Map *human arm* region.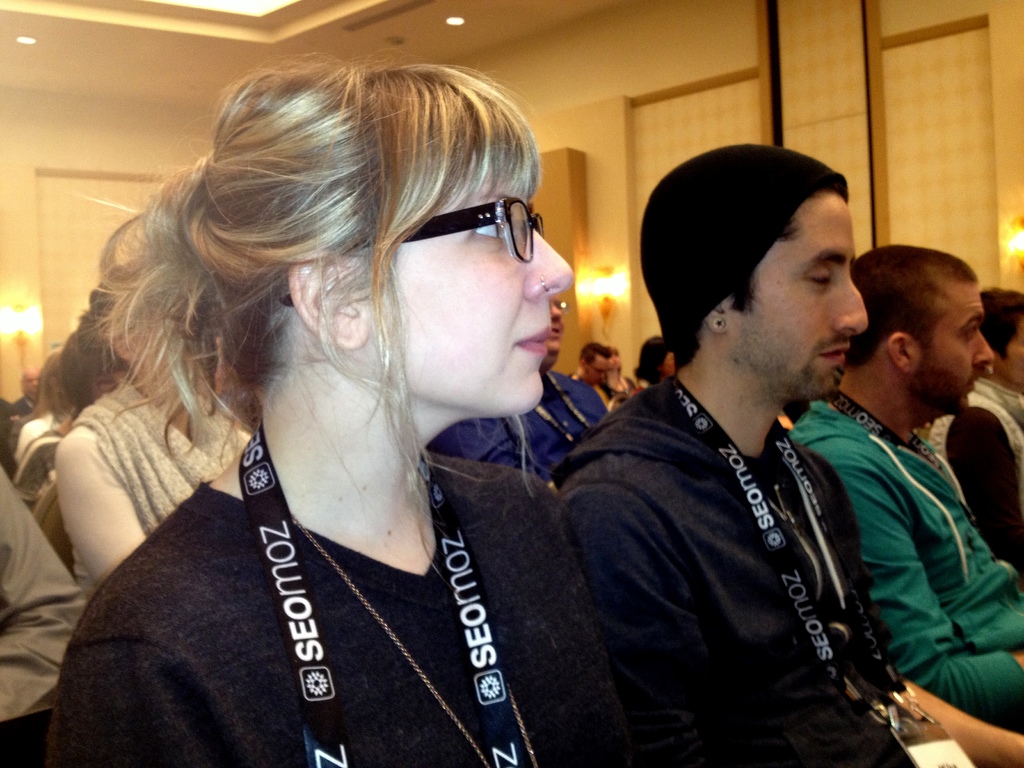
Mapped to box=[41, 433, 149, 579].
